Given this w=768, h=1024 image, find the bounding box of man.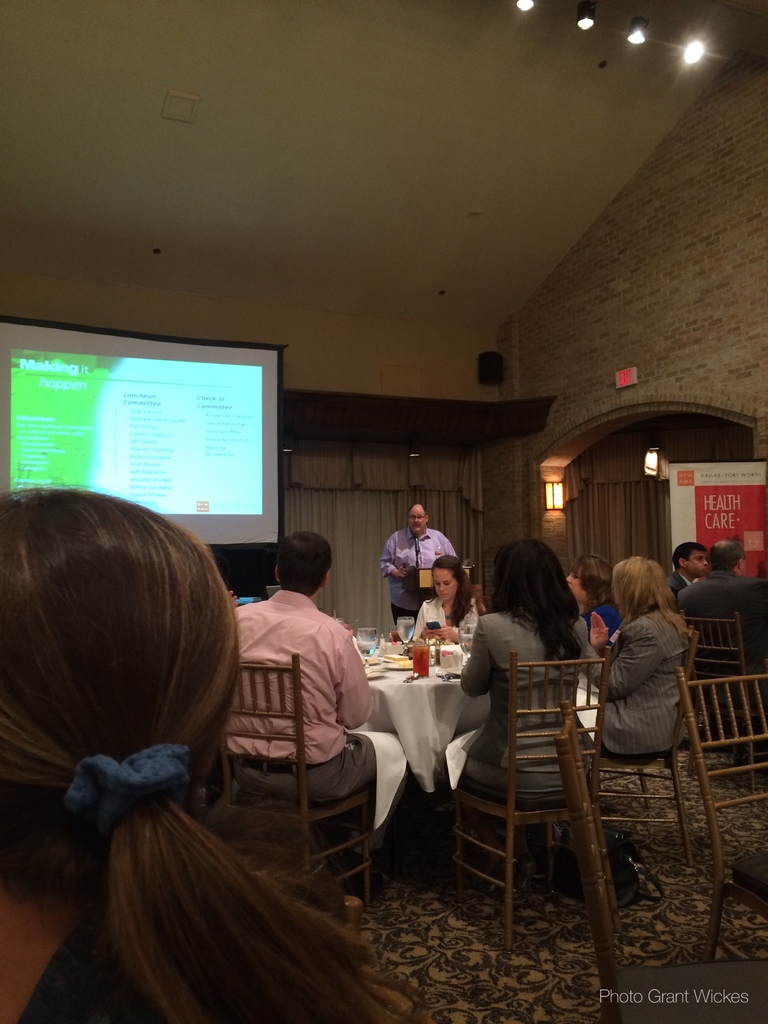
crop(668, 540, 709, 592).
